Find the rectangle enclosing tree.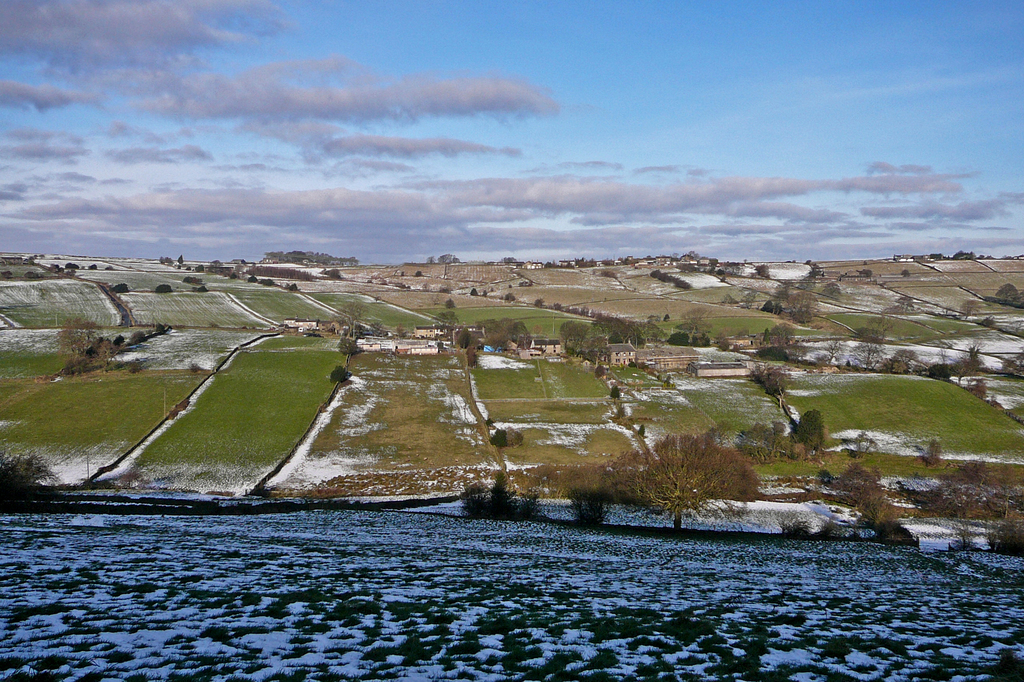
(left=893, top=348, right=918, bottom=374).
